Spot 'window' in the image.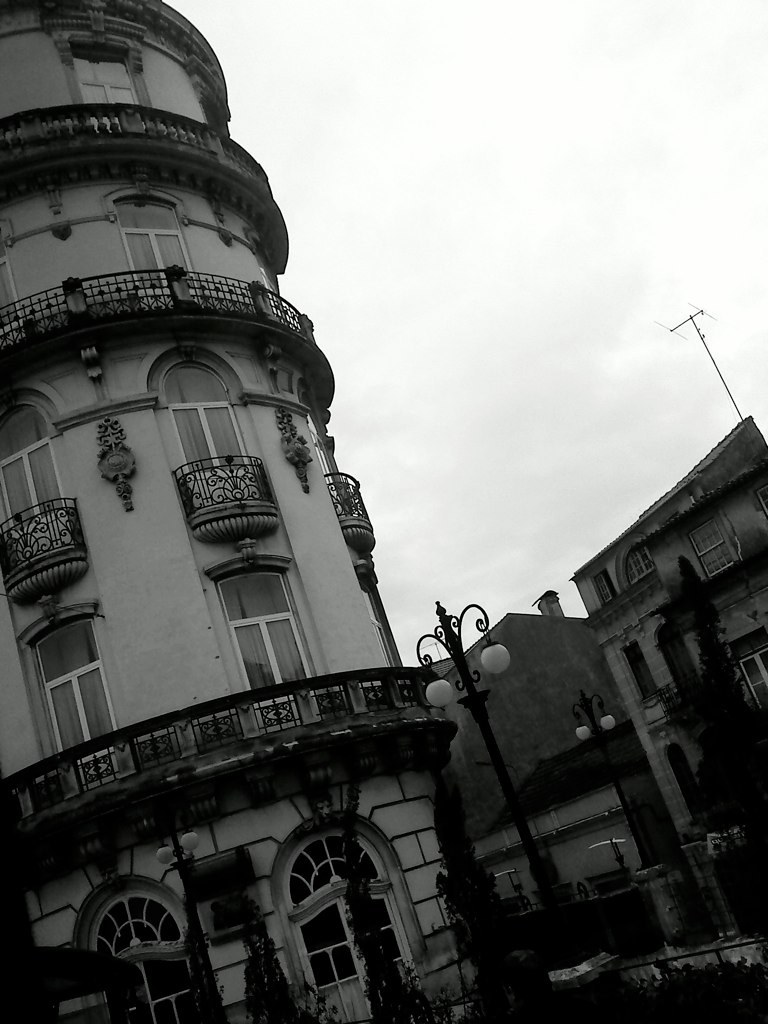
'window' found at left=629, top=544, right=659, bottom=588.
